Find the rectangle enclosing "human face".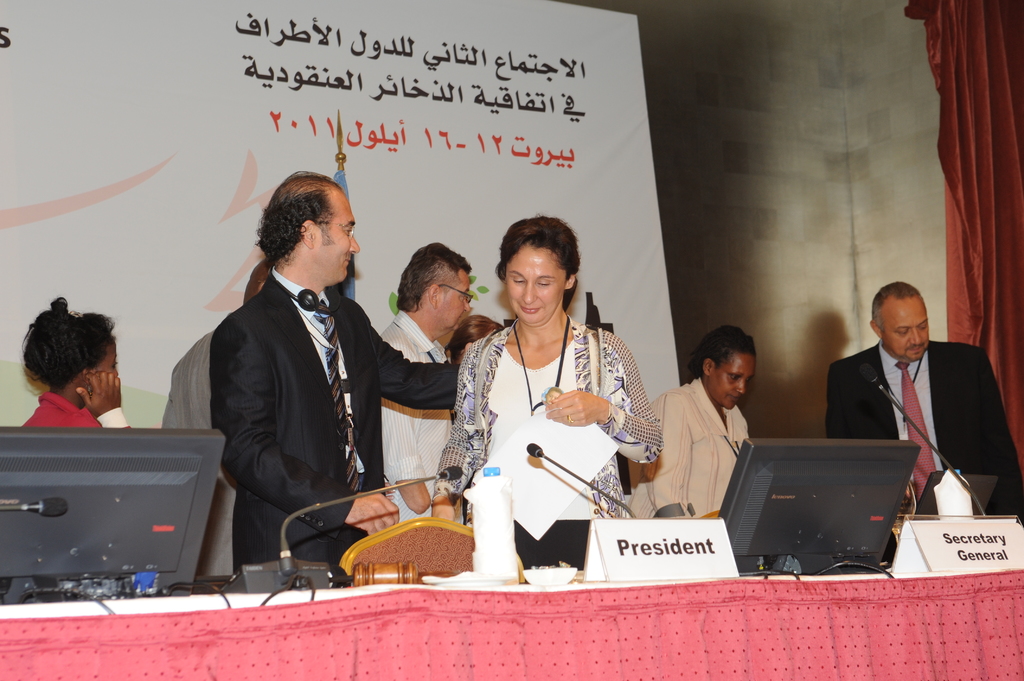
BBox(882, 297, 932, 364).
